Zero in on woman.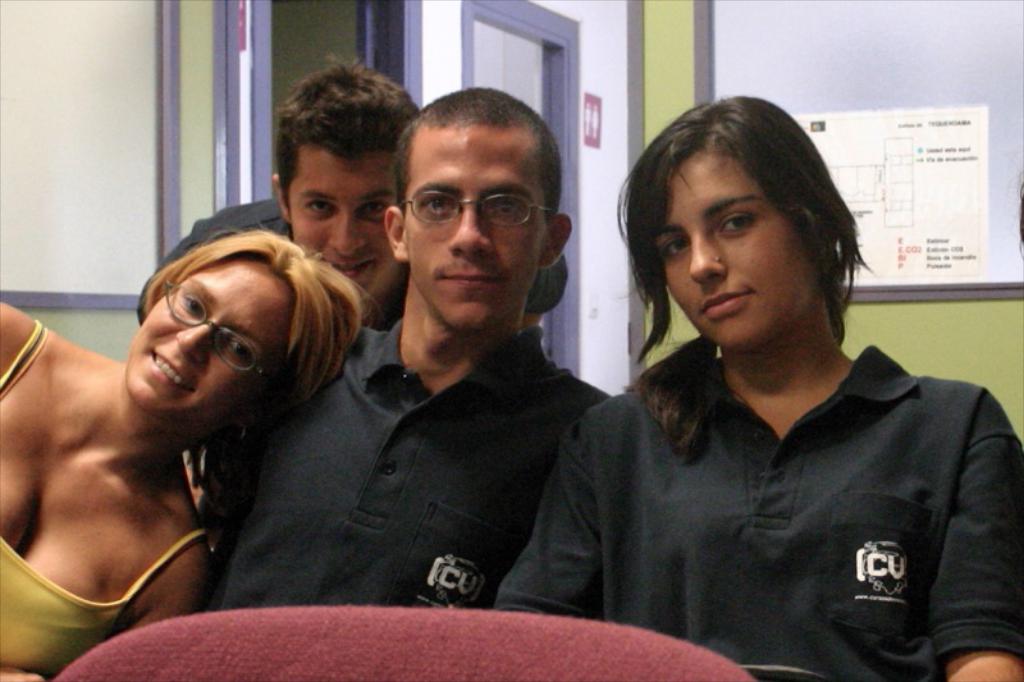
Zeroed in: [488,88,1023,681].
